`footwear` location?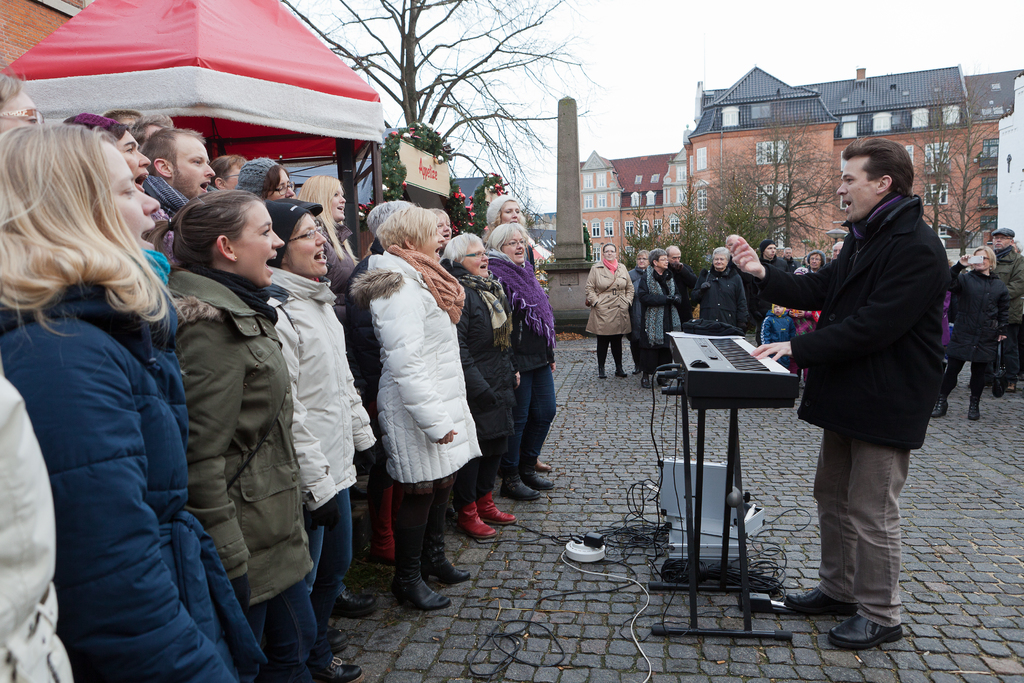
<bbox>323, 620, 346, 654</bbox>
